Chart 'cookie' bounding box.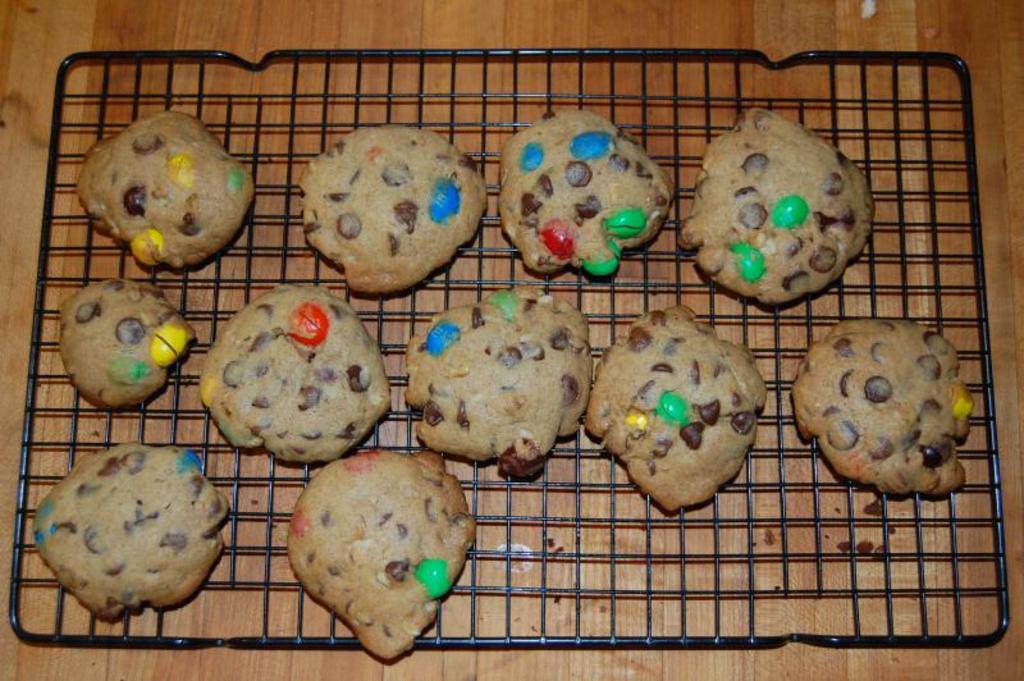
Charted: BBox(22, 442, 228, 617).
